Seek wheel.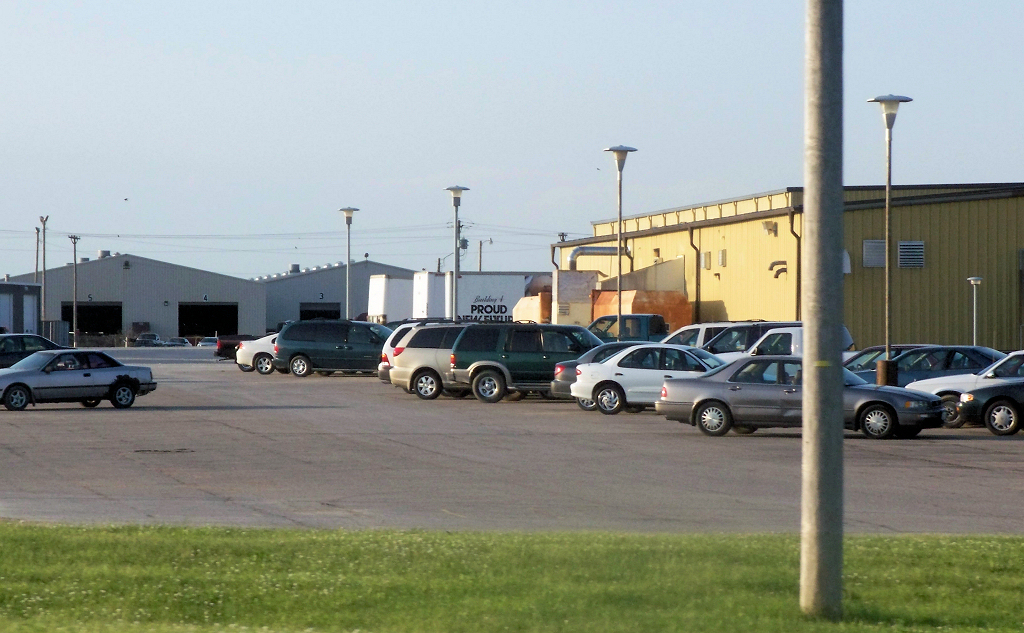
x1=471 y1=370 x2=505 y2=403.
